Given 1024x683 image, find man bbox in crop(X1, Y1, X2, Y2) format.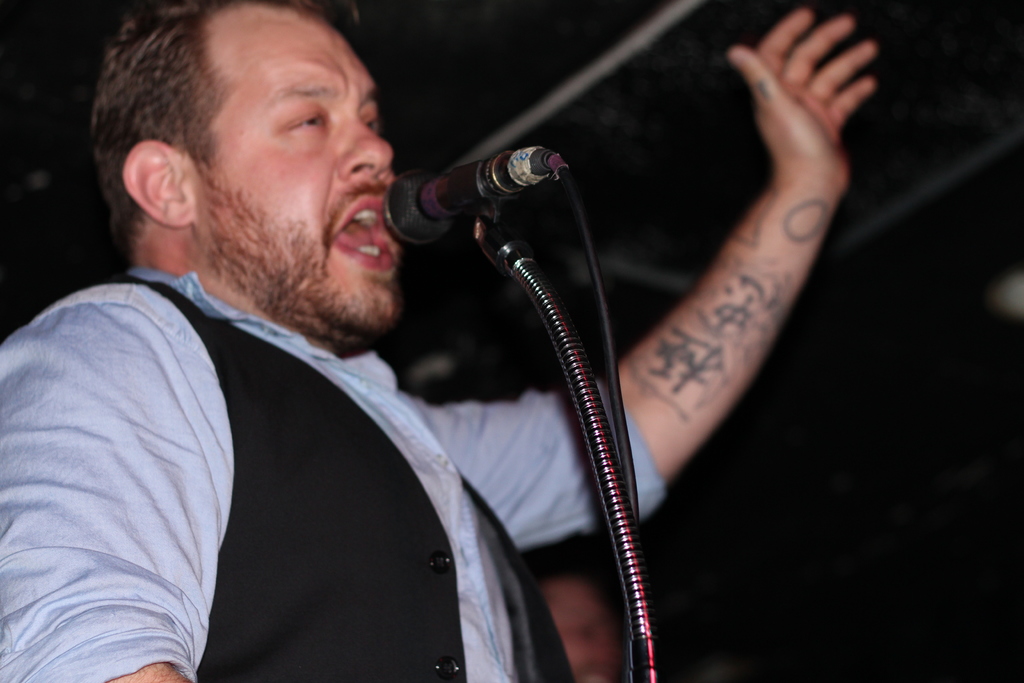
crop(531, 540, 618, 682).
